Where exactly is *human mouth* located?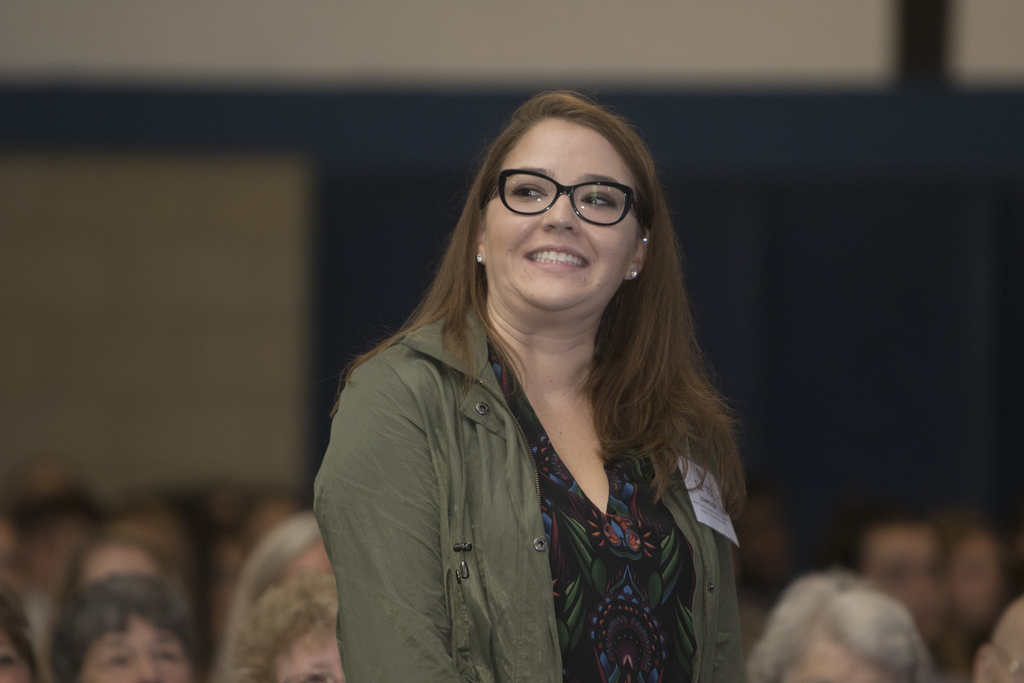
Its bounding box is 524/245/587/272.
